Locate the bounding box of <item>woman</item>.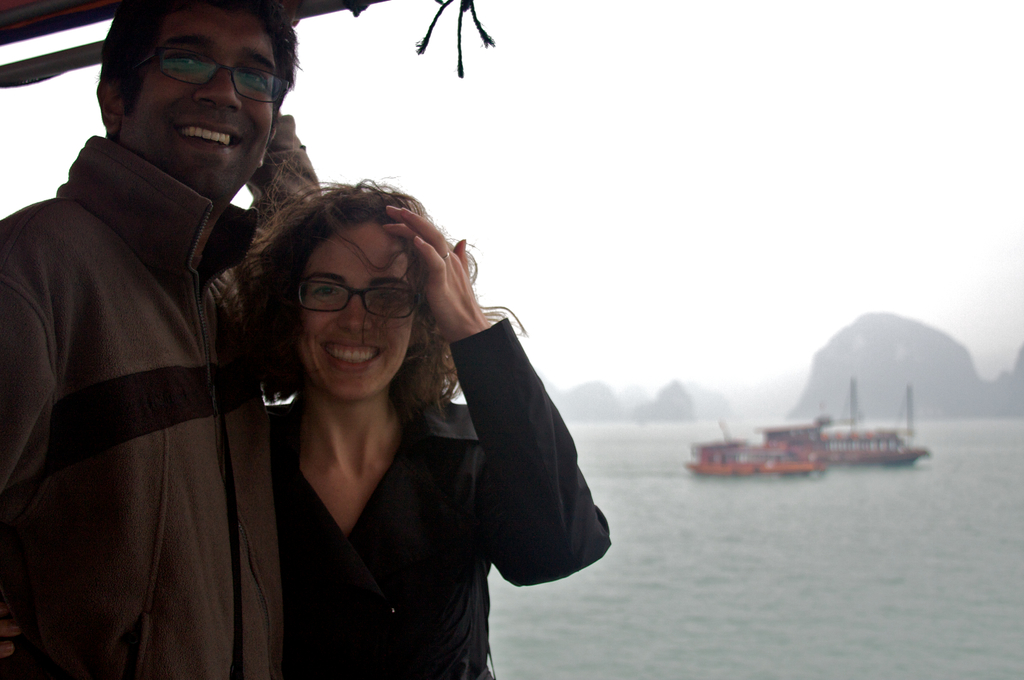
Bounding box: [x1=225, y1=189, x2=610, y2=679].
